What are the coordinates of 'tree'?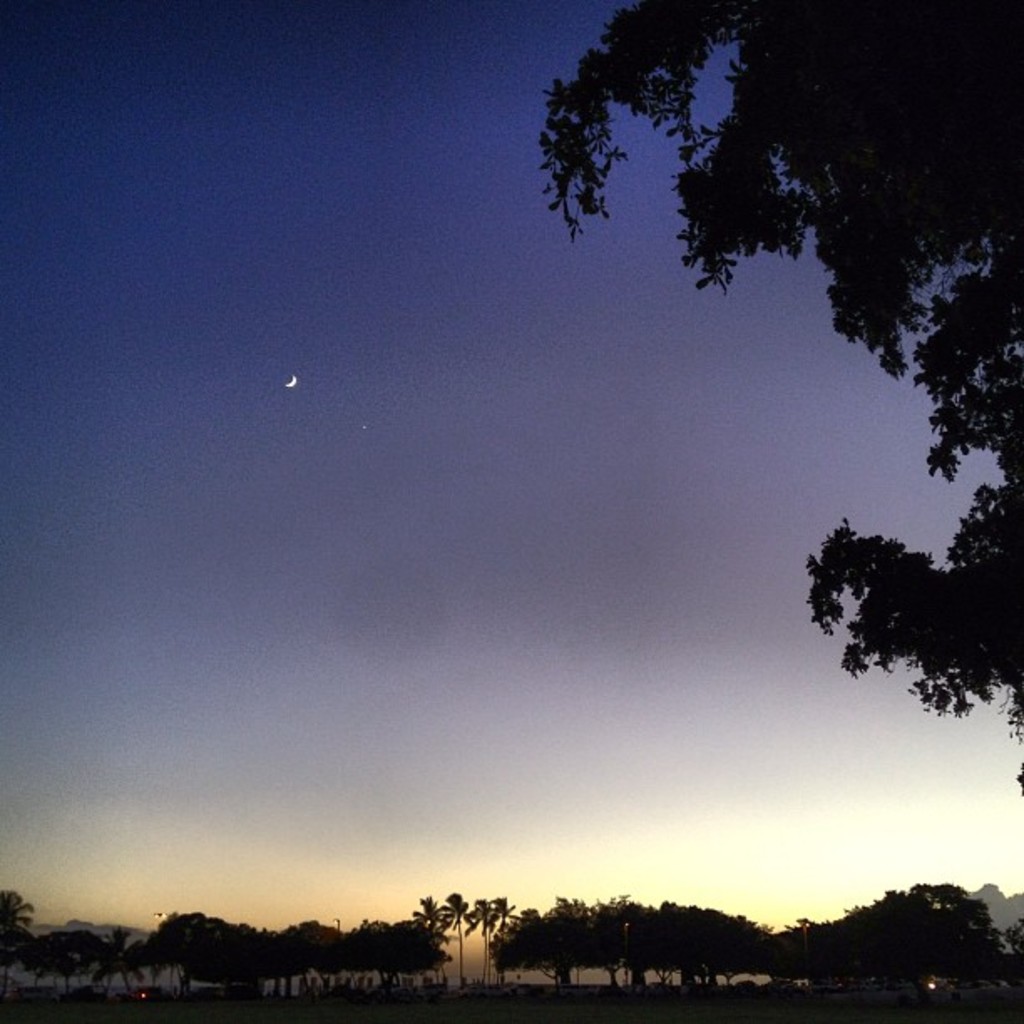
bbox(544, 0, 1022, 781).
